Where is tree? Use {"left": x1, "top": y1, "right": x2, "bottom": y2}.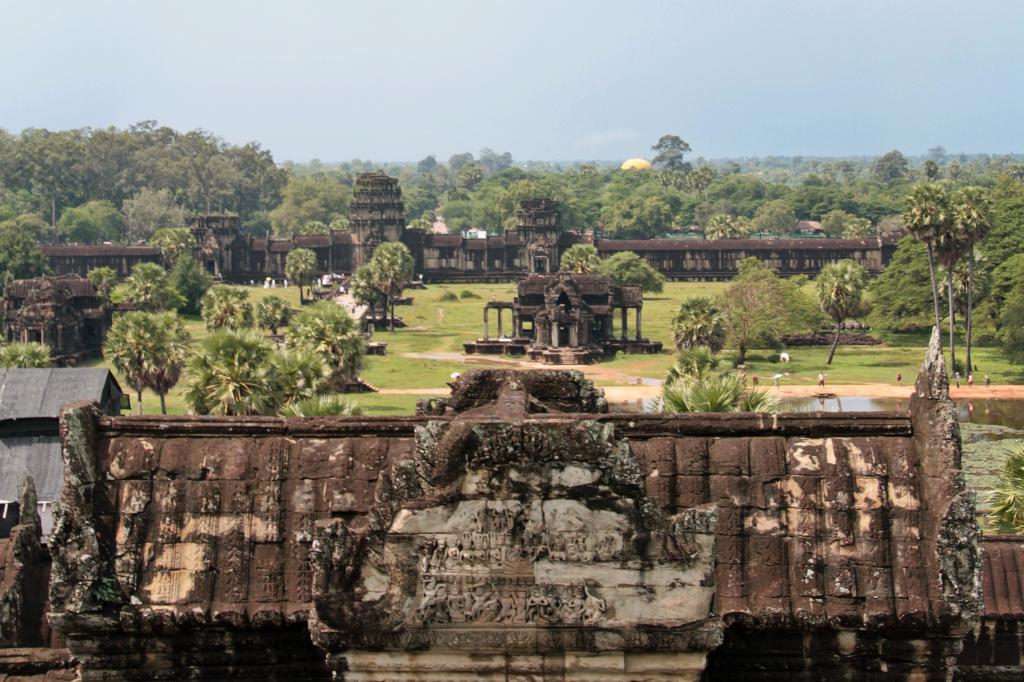
{"left": 274, "top": 395, "right": 364, "bottom": 418}.
